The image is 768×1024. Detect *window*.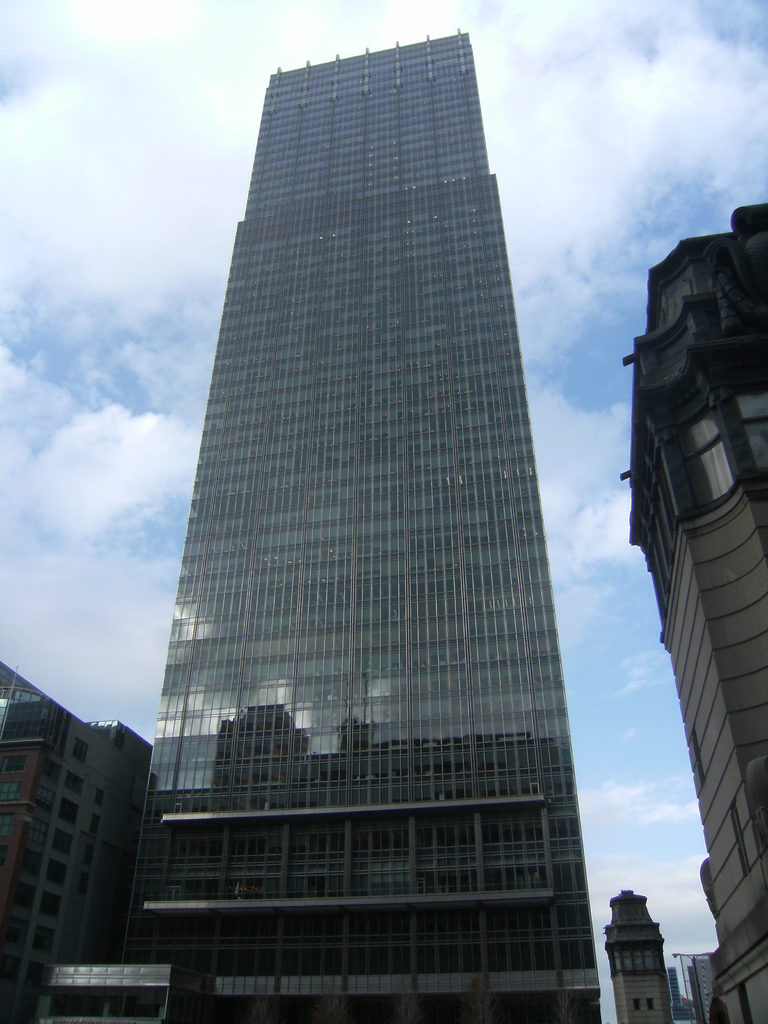
Detection: BBox(67, 772, 86, 796).
